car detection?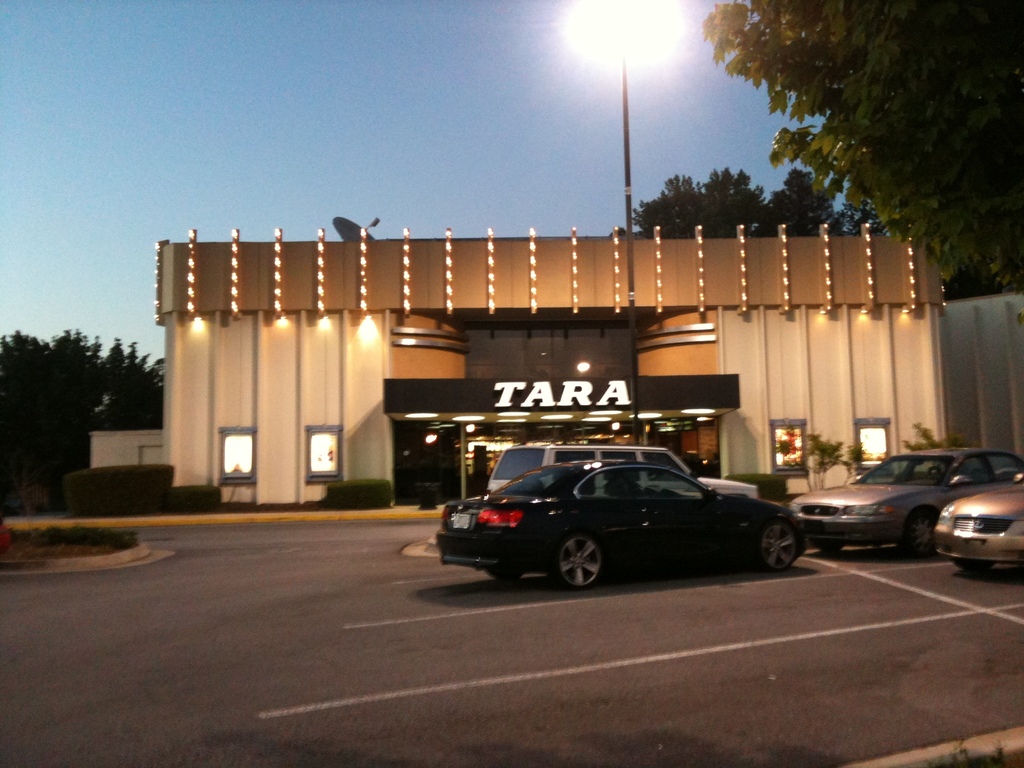
bbox=[490, 442, 755, 498]
